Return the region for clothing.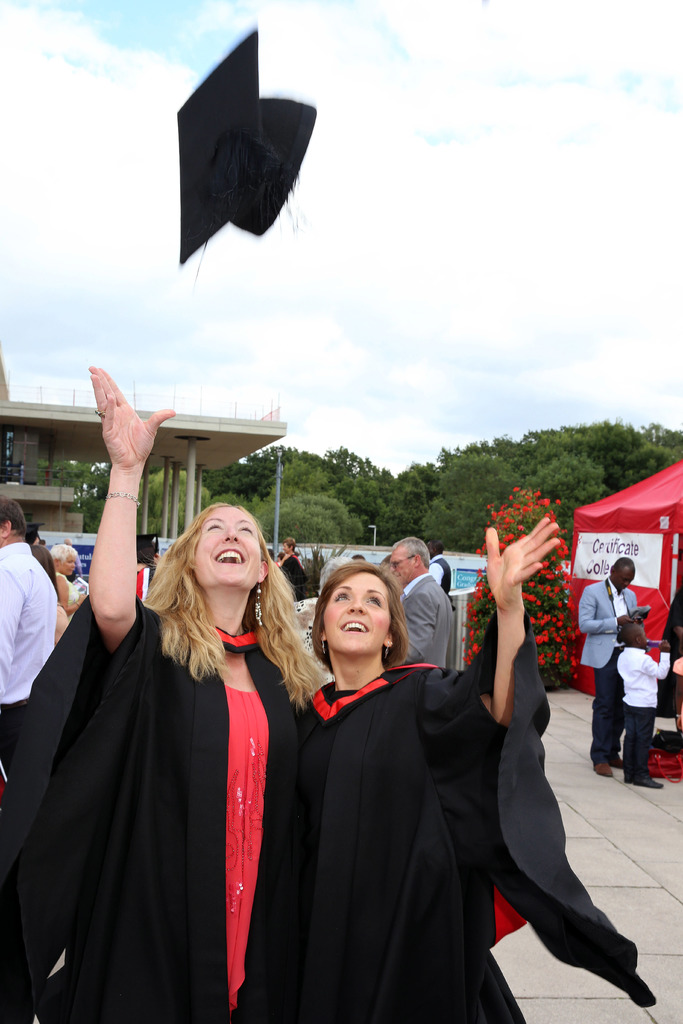
detection(0, 546, 58, 775).
